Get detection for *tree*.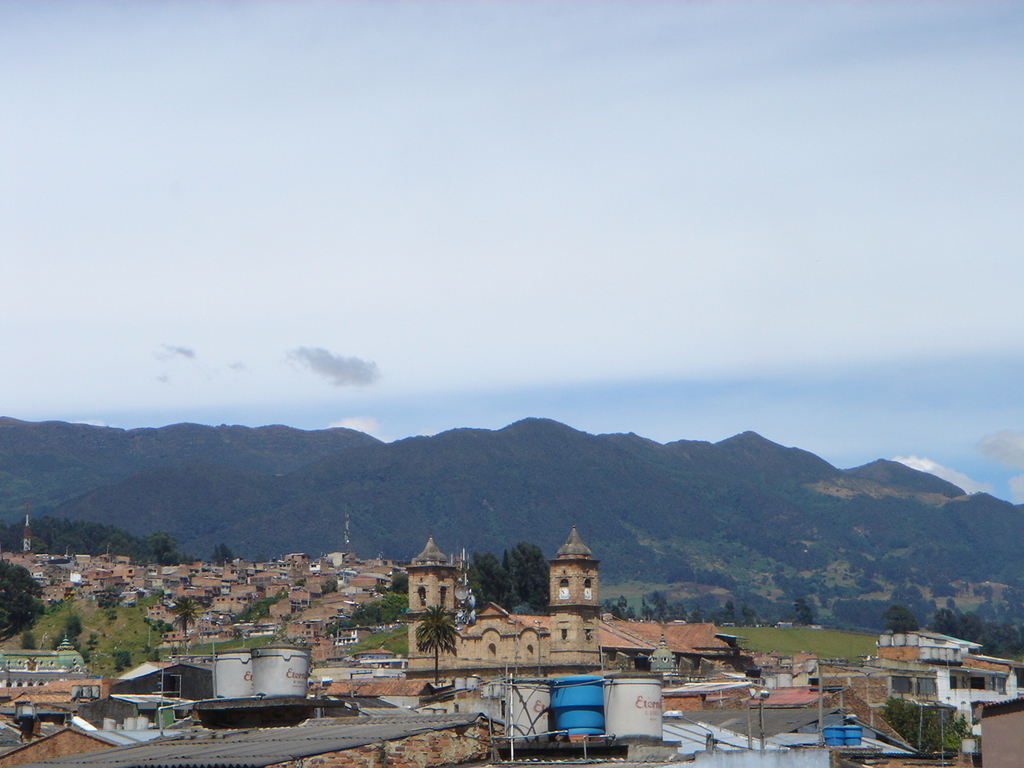
Detection: x1=17, y1=624, x2=37, y2=650.
